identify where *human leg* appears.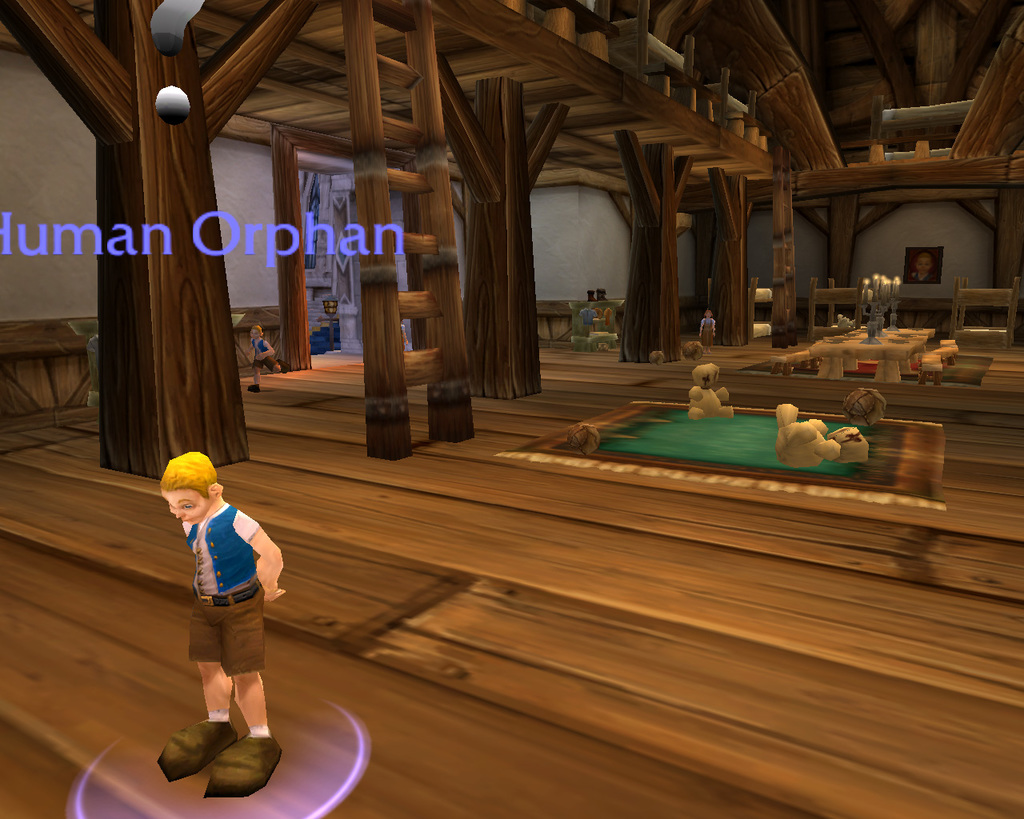
Appears at bbox=(153, 602, 286, 801).
